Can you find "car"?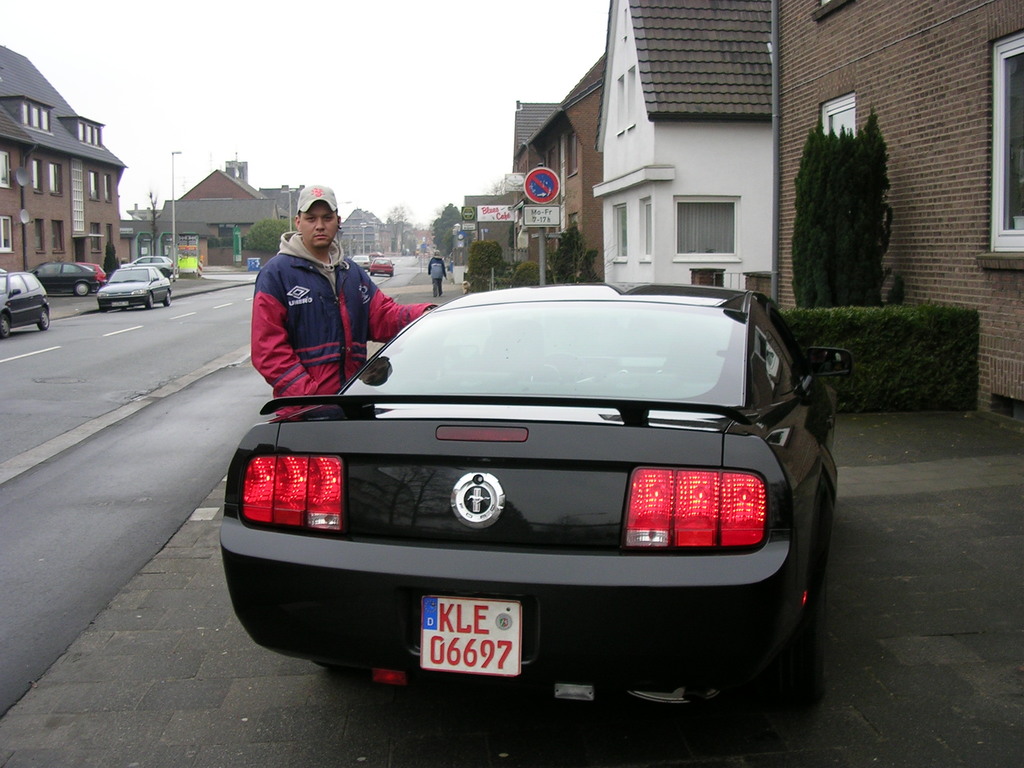
Yes, bounding box: select_region(218, 282, 852, 708).
